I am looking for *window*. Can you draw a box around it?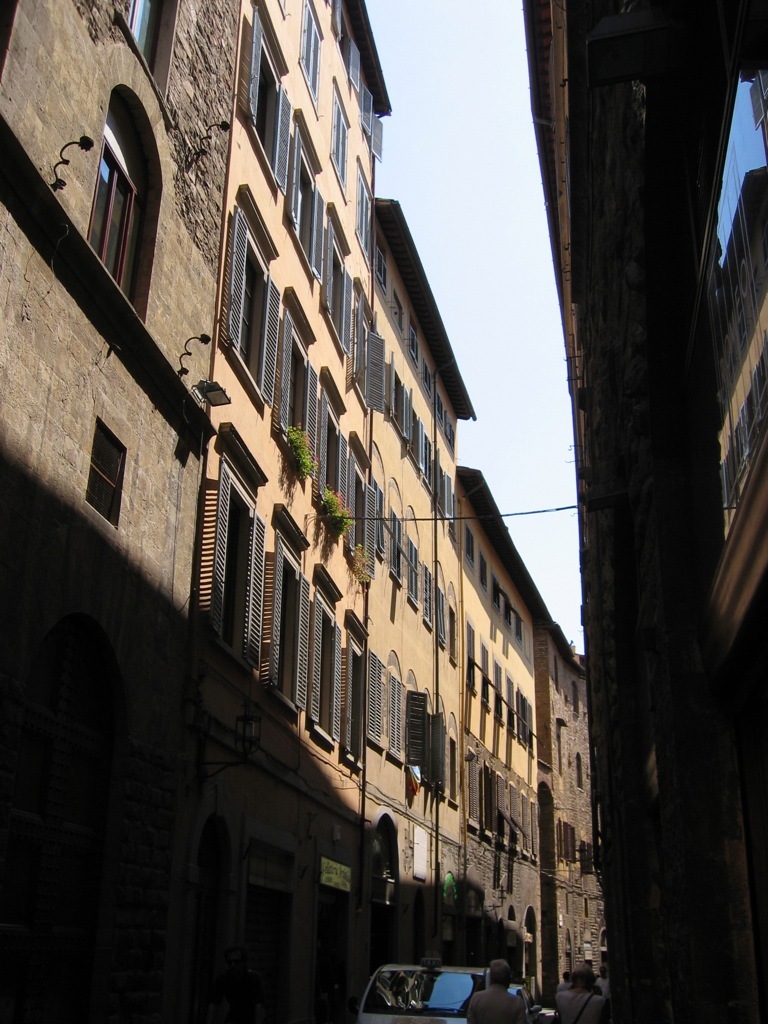
Sure, the bounding box is l=515, t=692, r=524, b=748.
